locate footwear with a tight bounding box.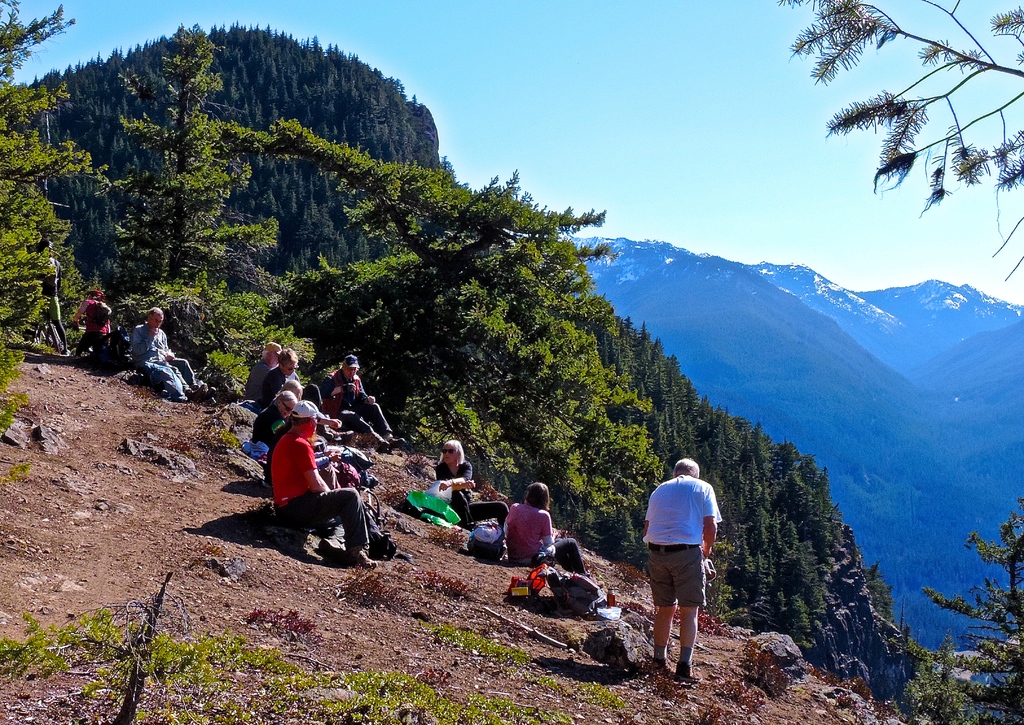
(676, 668, 703, 684).
